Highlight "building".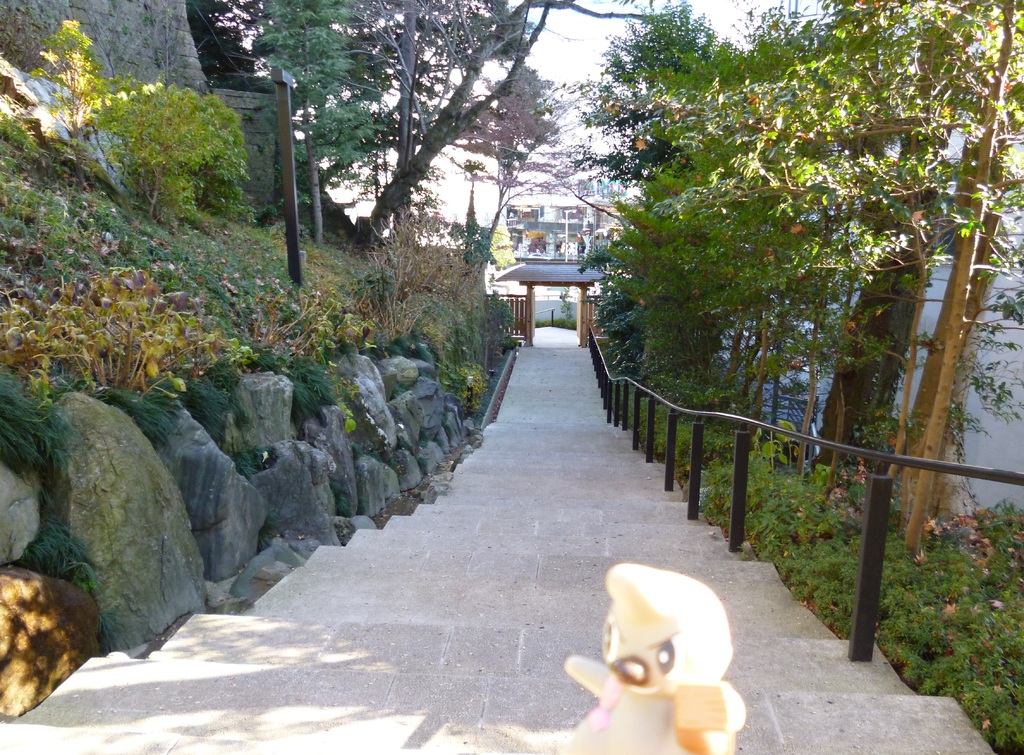
Highlighted region: detection(496, 124, 617, 291).
